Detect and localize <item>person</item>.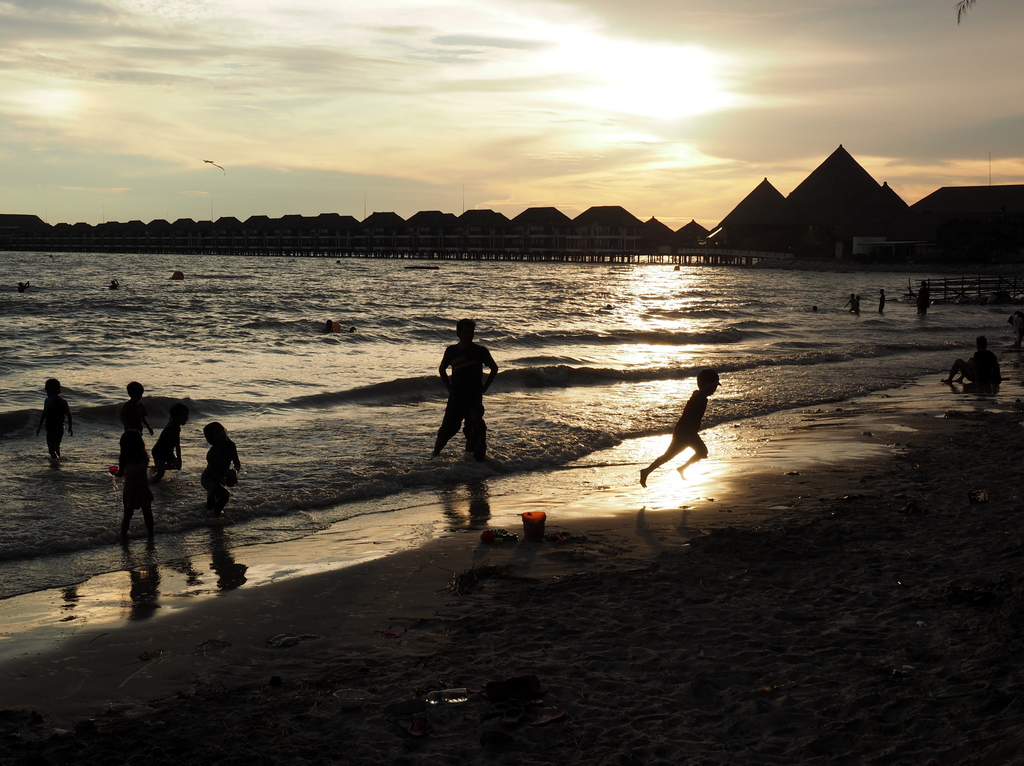
Localized at locate(116, 375, 152, 436).
